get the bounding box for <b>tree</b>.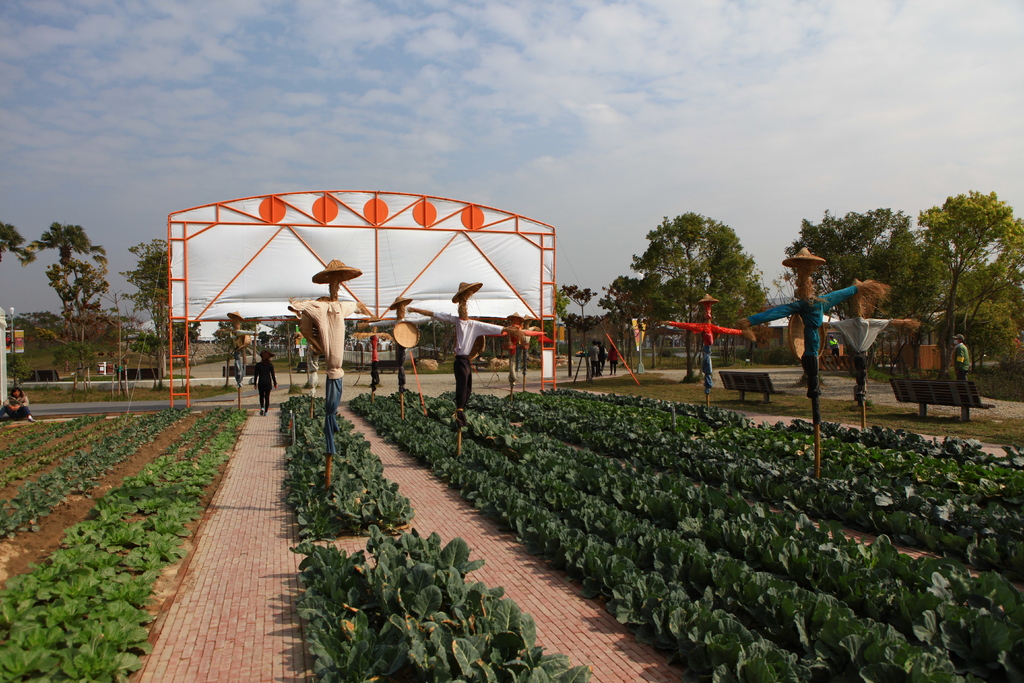
l=84, t=244, r=109, b=359.
